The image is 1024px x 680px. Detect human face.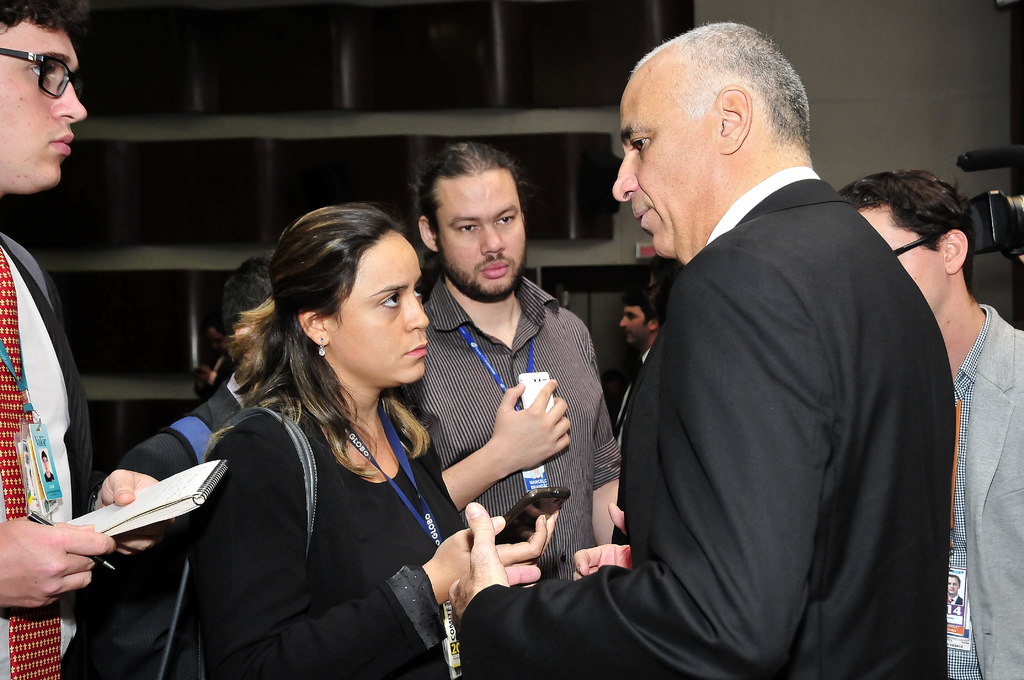
Detection: {"left": 330, "top": 224, "right": 429, "bottom": 387}.
